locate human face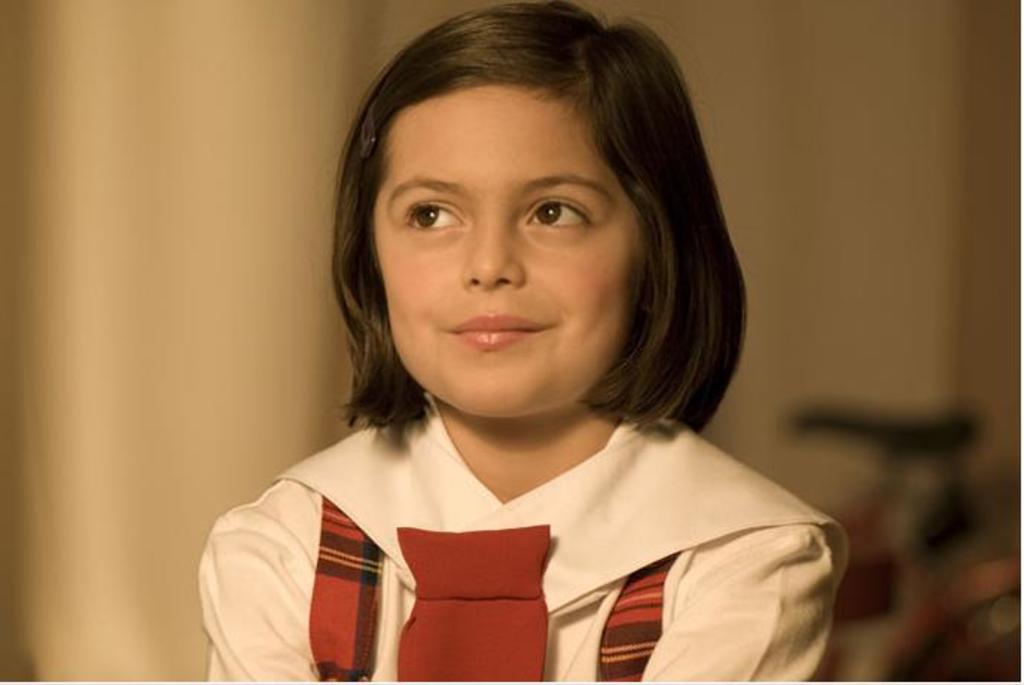
[372,88,639,414]
